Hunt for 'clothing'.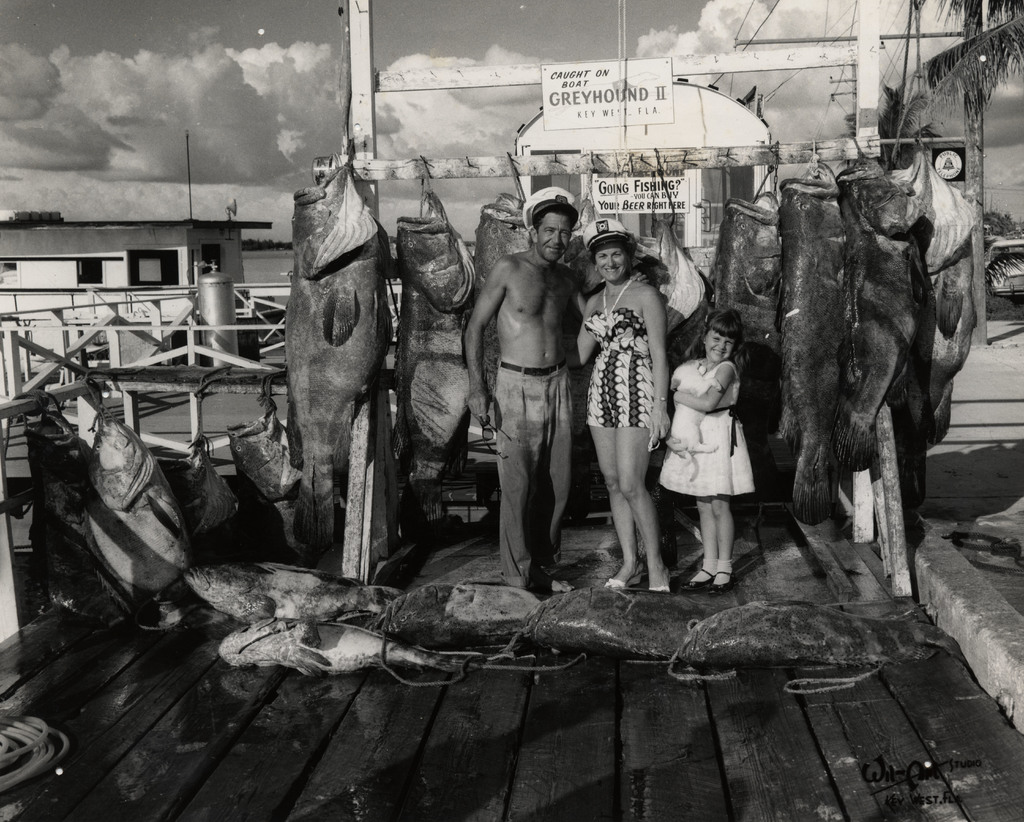
Hunted down at bbox=[584, 277, 653, 429].
